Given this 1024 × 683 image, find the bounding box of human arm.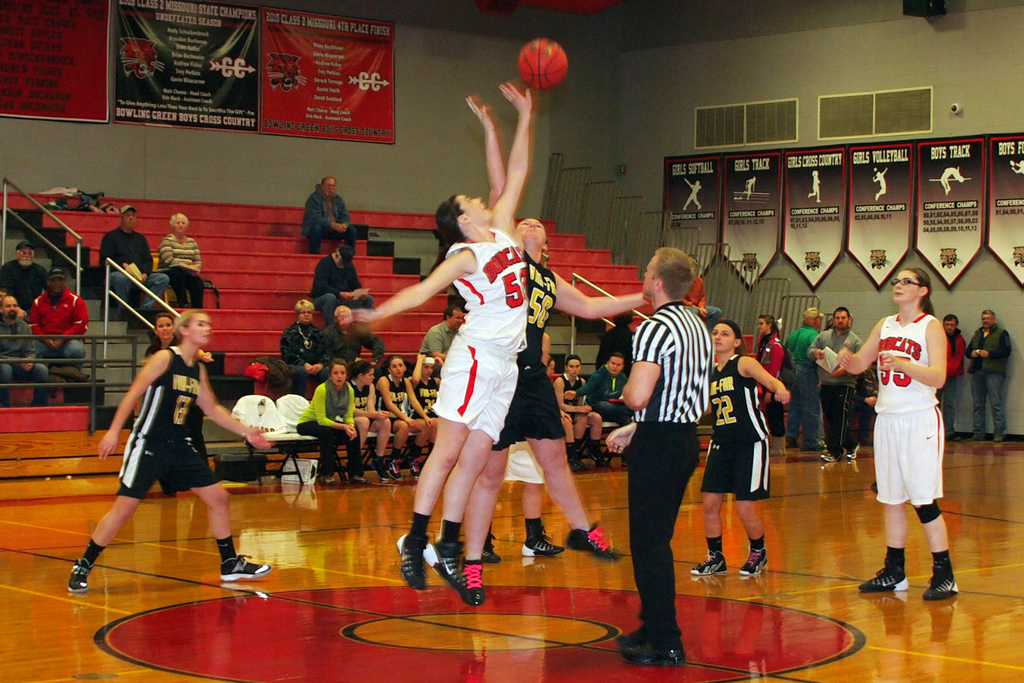
(343, 391, 355, 441).
